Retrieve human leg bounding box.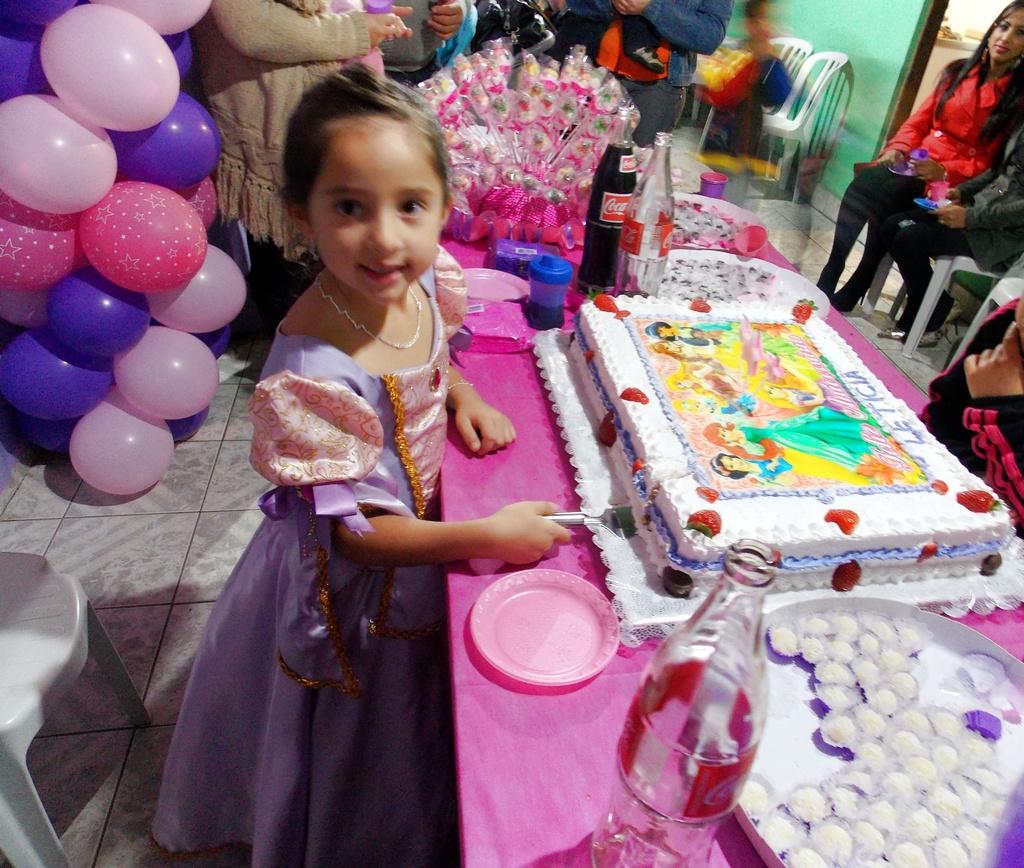
Bounding box: 835/210/894/317.
